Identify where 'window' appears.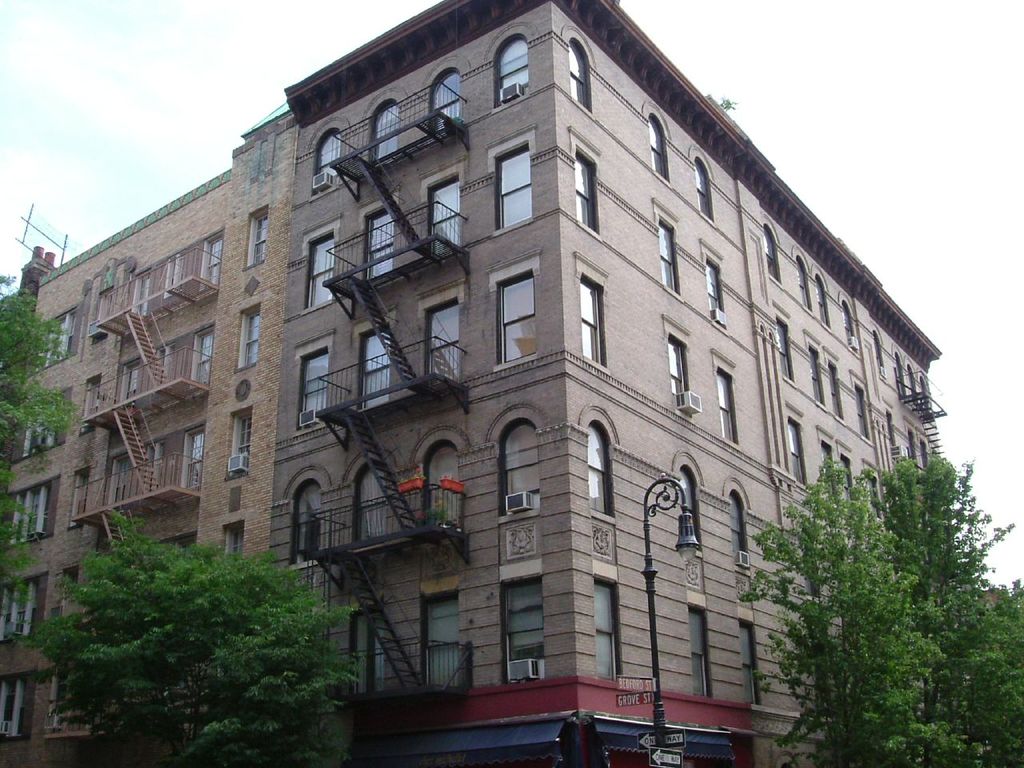
Appears at box(874, 334, 886, 372).
